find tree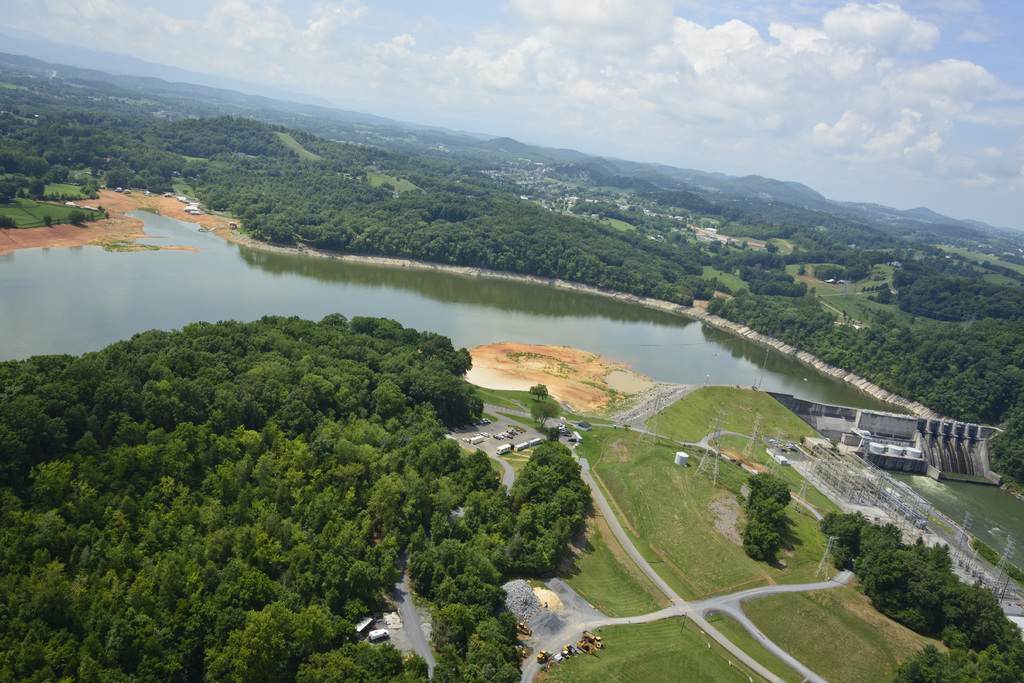
bbox=[68, 210, 84, 225]
